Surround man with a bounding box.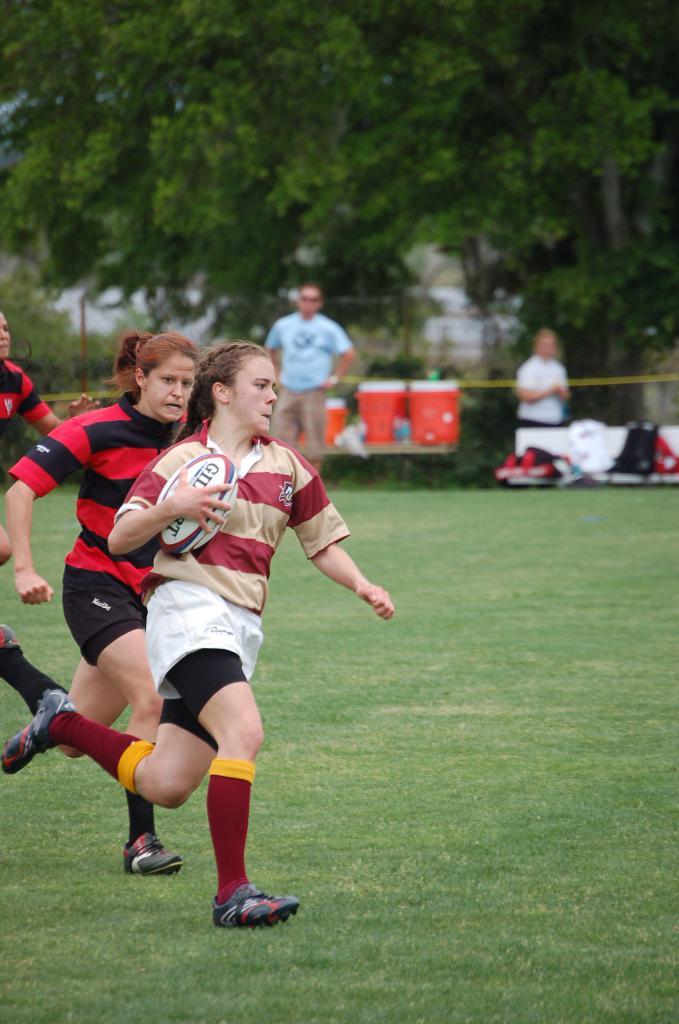
select_region(518, 329, 571, 431).
